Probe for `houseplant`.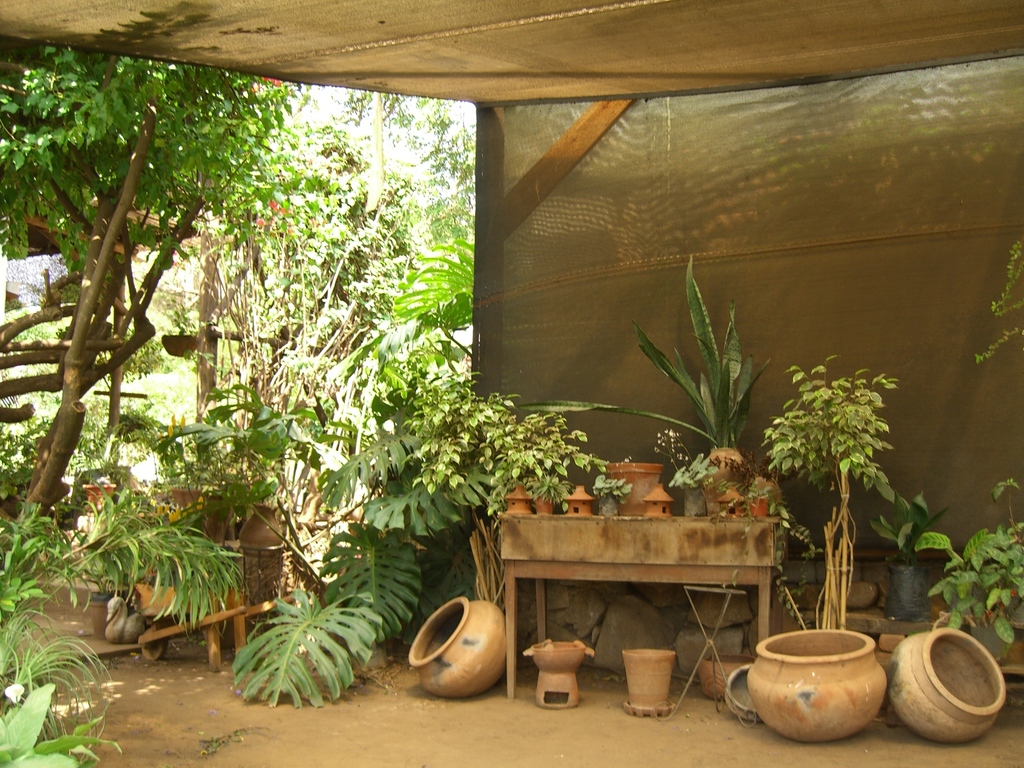
Probe result: region(191, 383, 355, 553).
